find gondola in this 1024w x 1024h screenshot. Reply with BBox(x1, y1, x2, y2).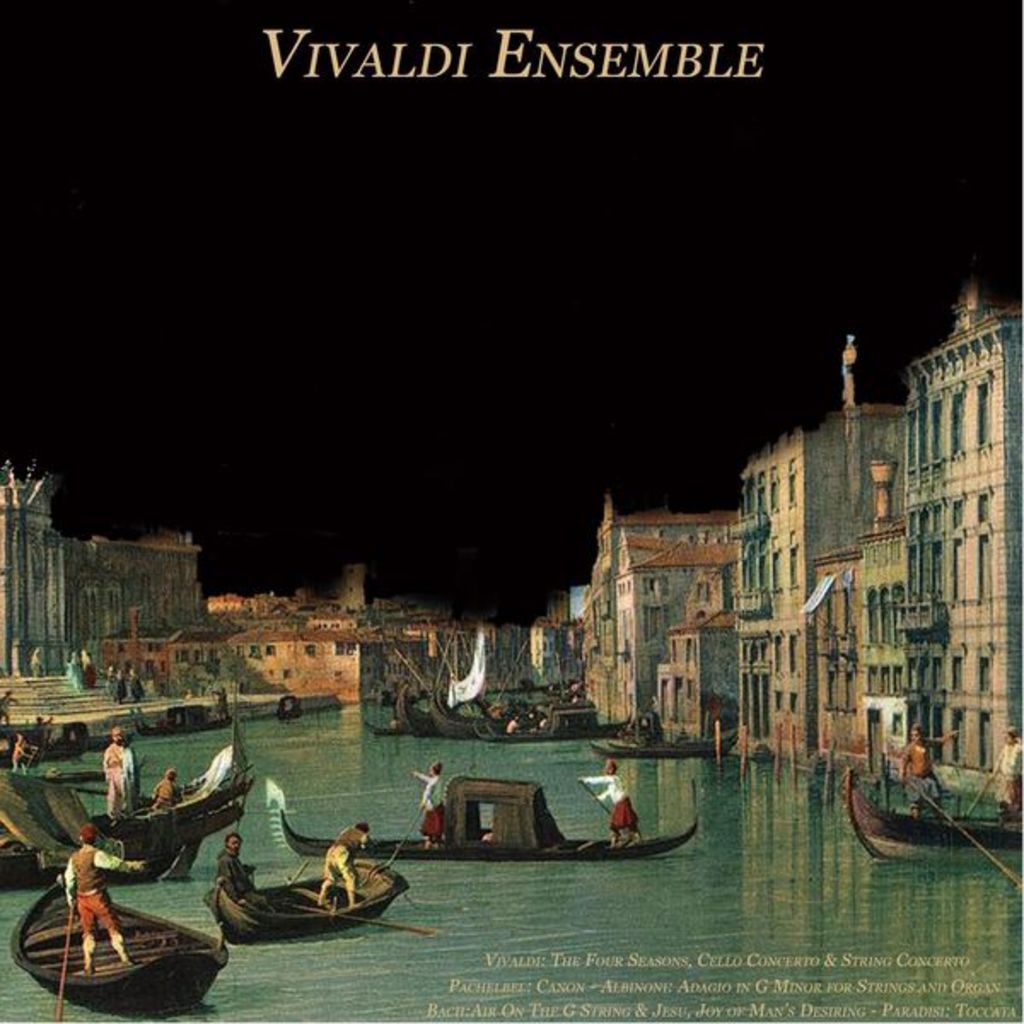
BBox(0, 812, 205, 889).
